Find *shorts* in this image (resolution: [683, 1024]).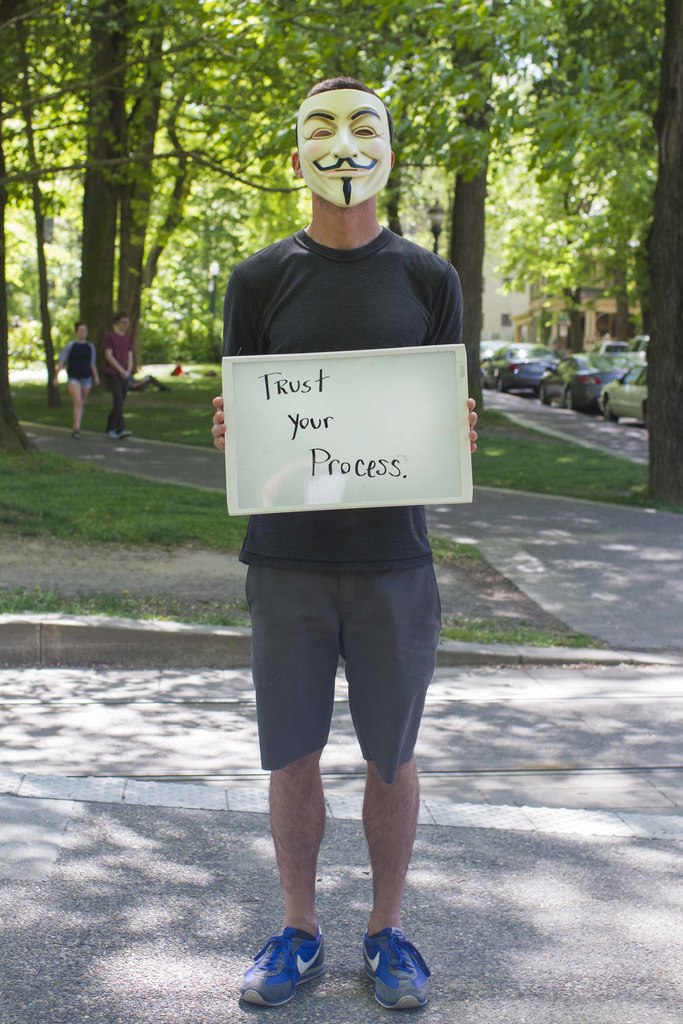
pyautogui.locateOnScreen(230, 494, 448, 824).
